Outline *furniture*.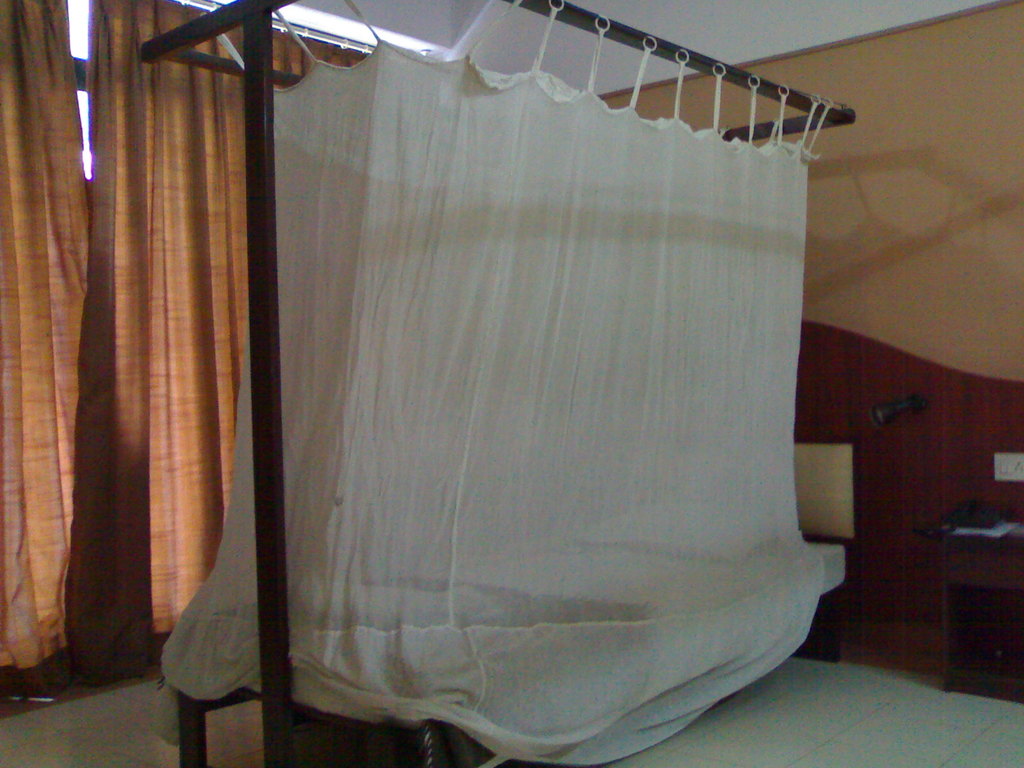
Outline: bbox(917, 520, 1023, 694).
